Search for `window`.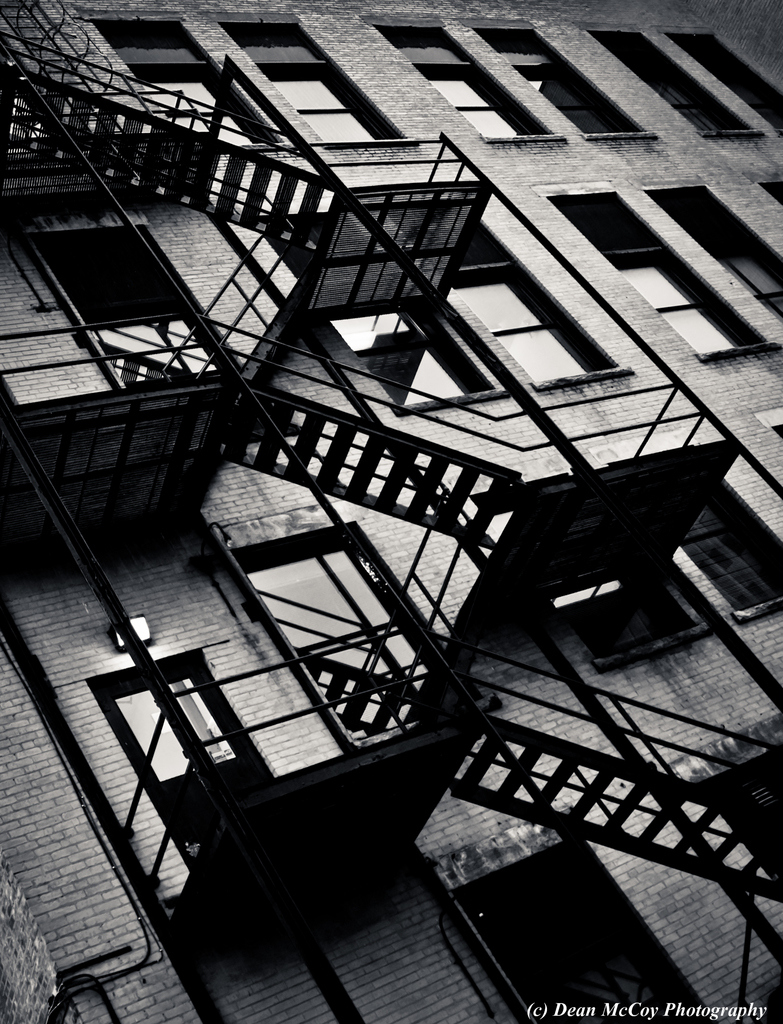
Found at crop(259, 61, 387, 138).
